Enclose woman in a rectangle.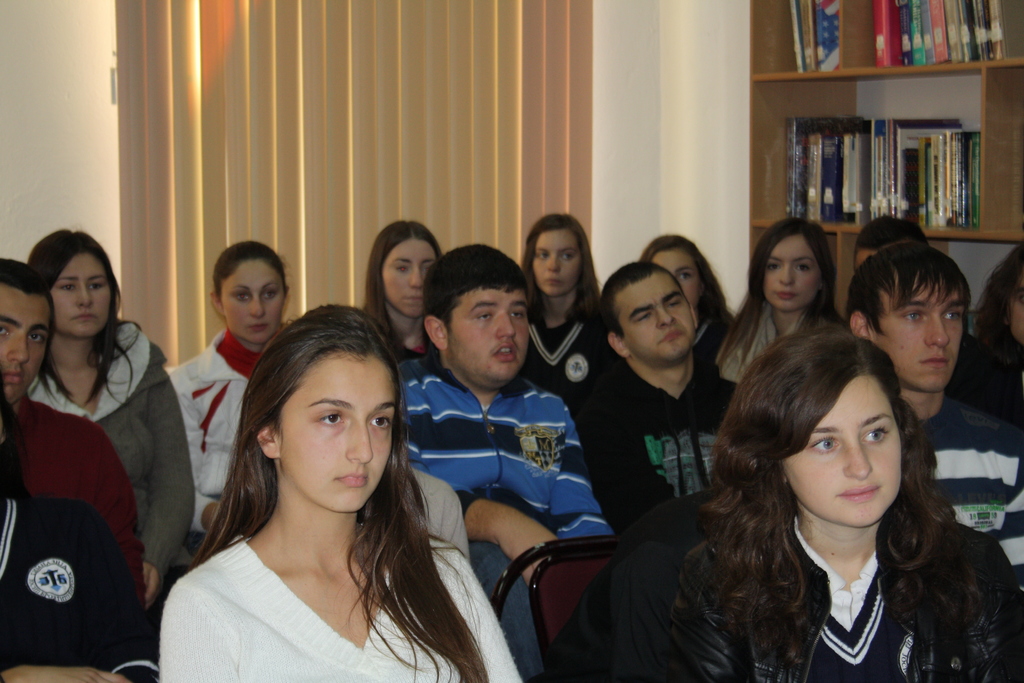
<box>712,215,852,383</box>.
